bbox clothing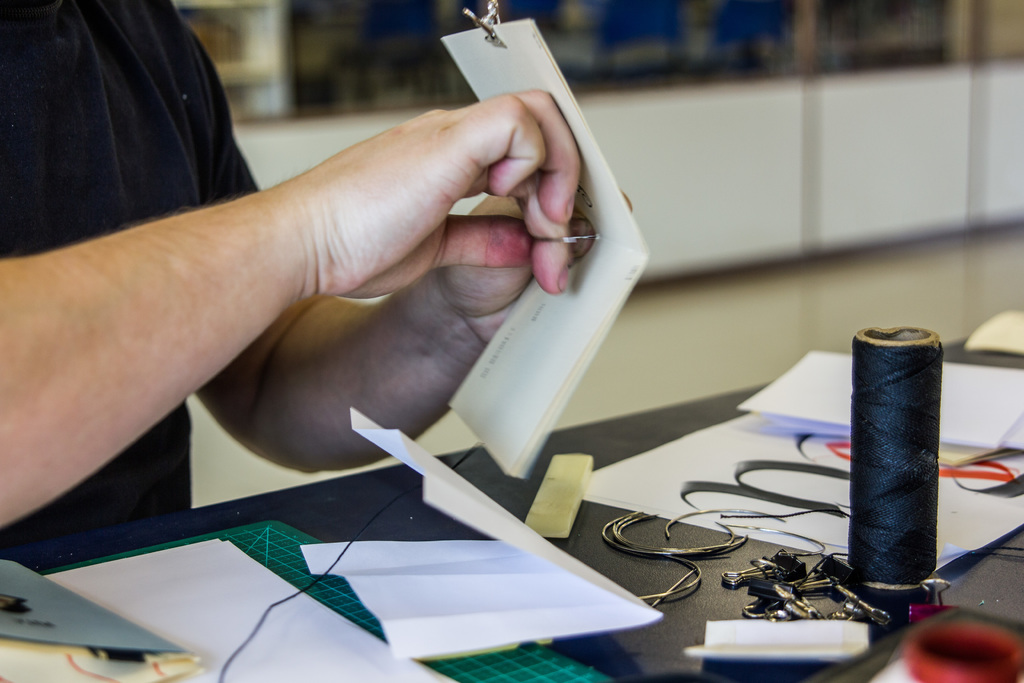
detection(0, 0, 260, 551)
